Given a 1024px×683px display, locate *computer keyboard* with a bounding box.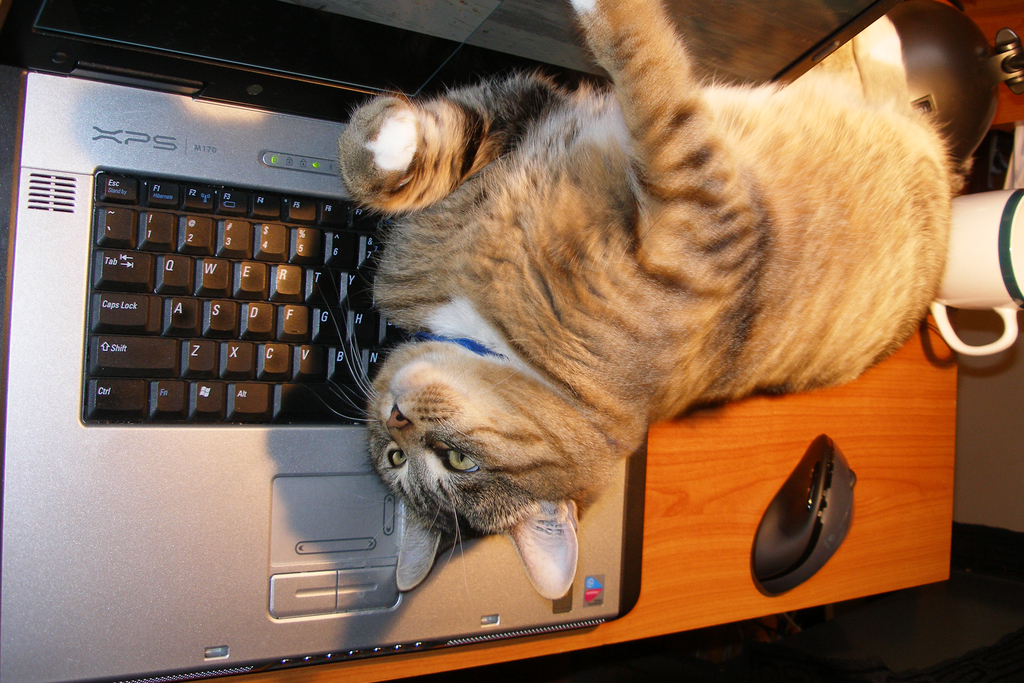
Located: pyautogui.locateOnScreen(85, 168, 422, 426).
